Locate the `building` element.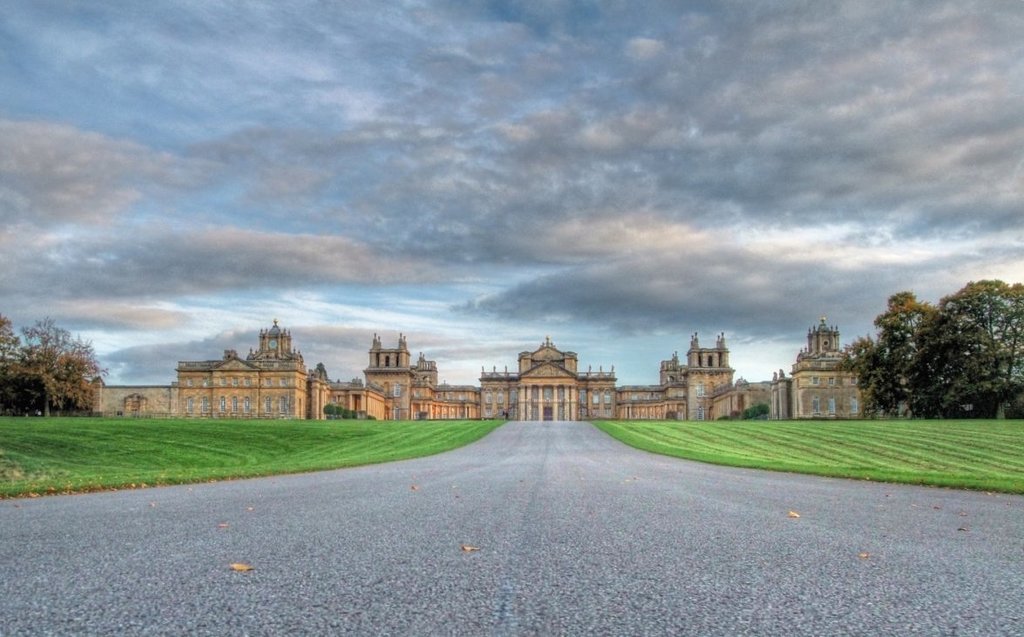
Element bbox: left=80, top=333, right=899, bottom=421.
